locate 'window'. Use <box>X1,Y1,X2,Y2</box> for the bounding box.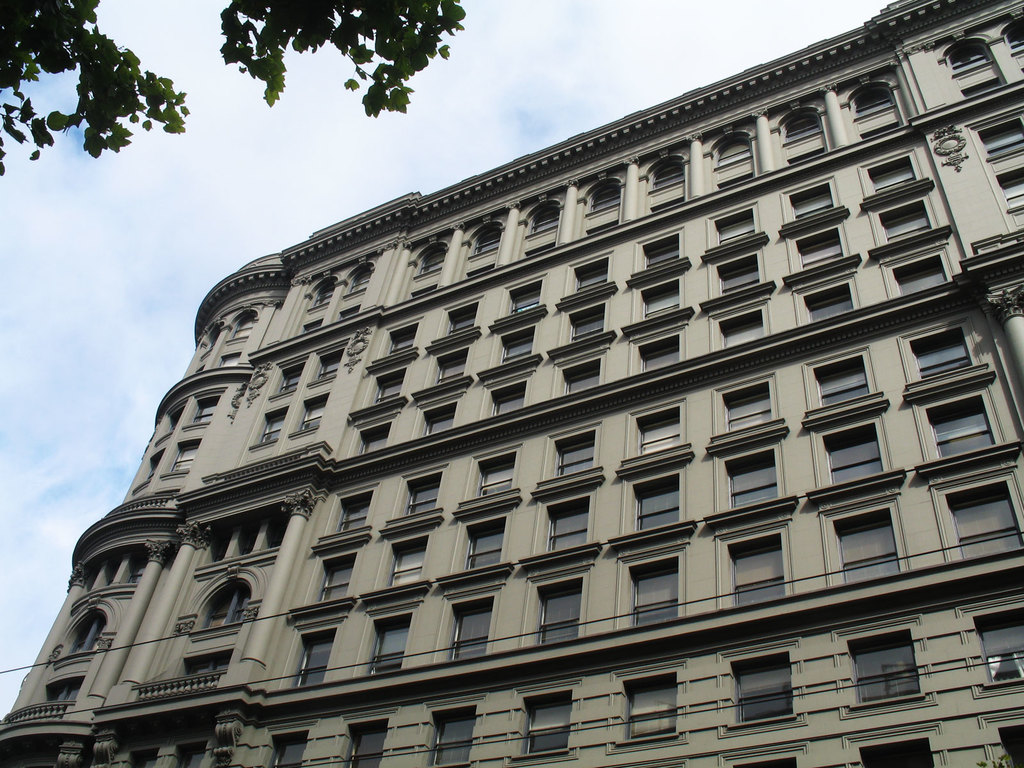
<box>944,35,1005,99</box>.
